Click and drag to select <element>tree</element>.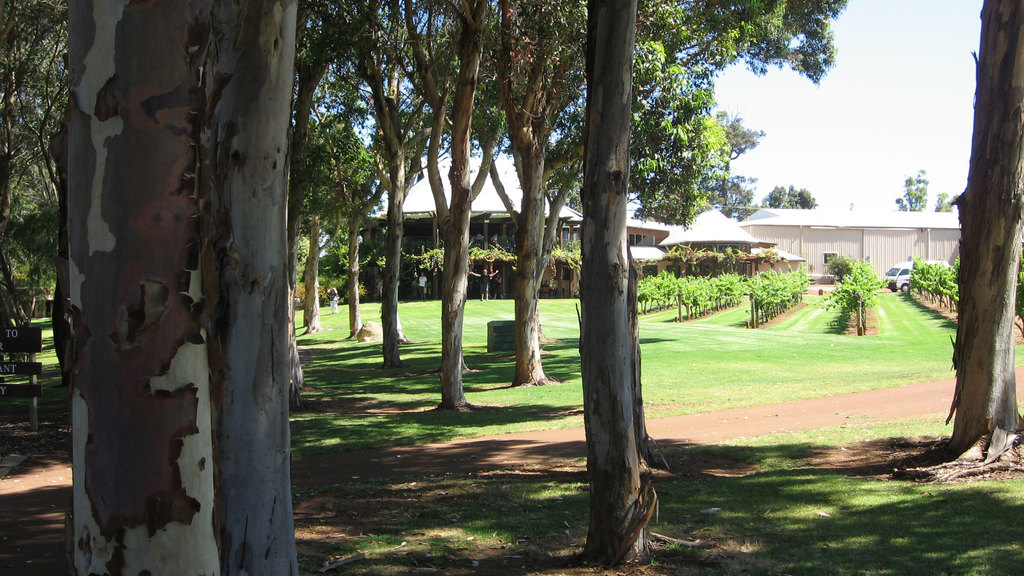
Selection: rect(932, 0, 1023, 467).
